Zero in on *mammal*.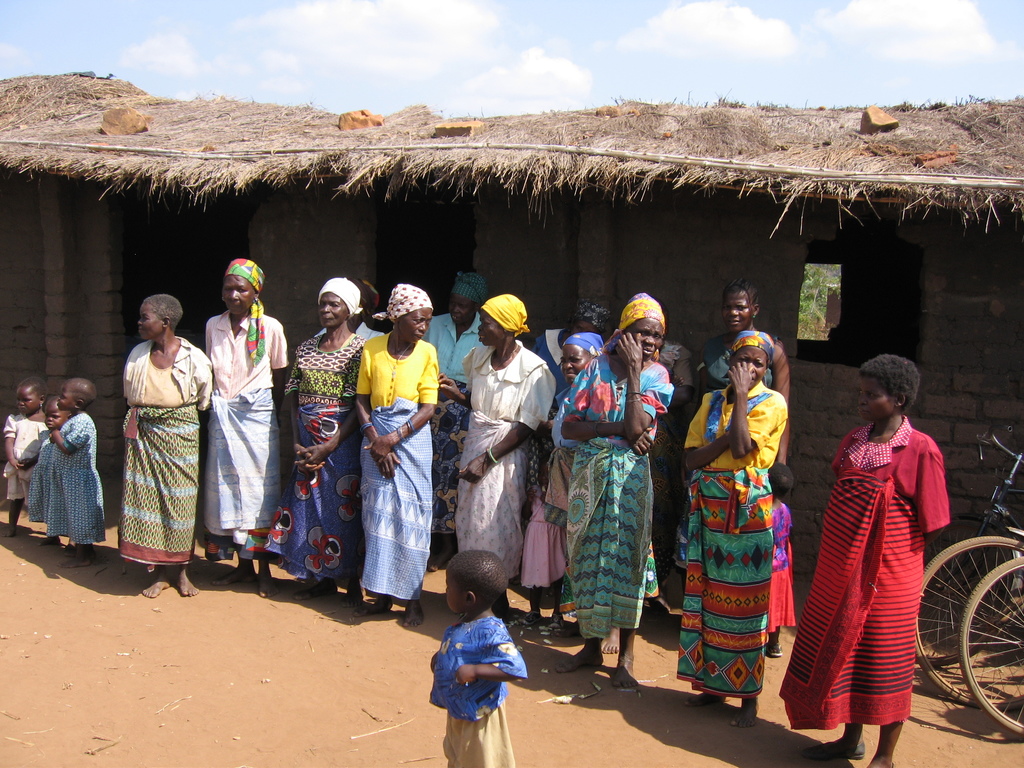
Zeroed in: select_region(550, 329, 600, 639).
